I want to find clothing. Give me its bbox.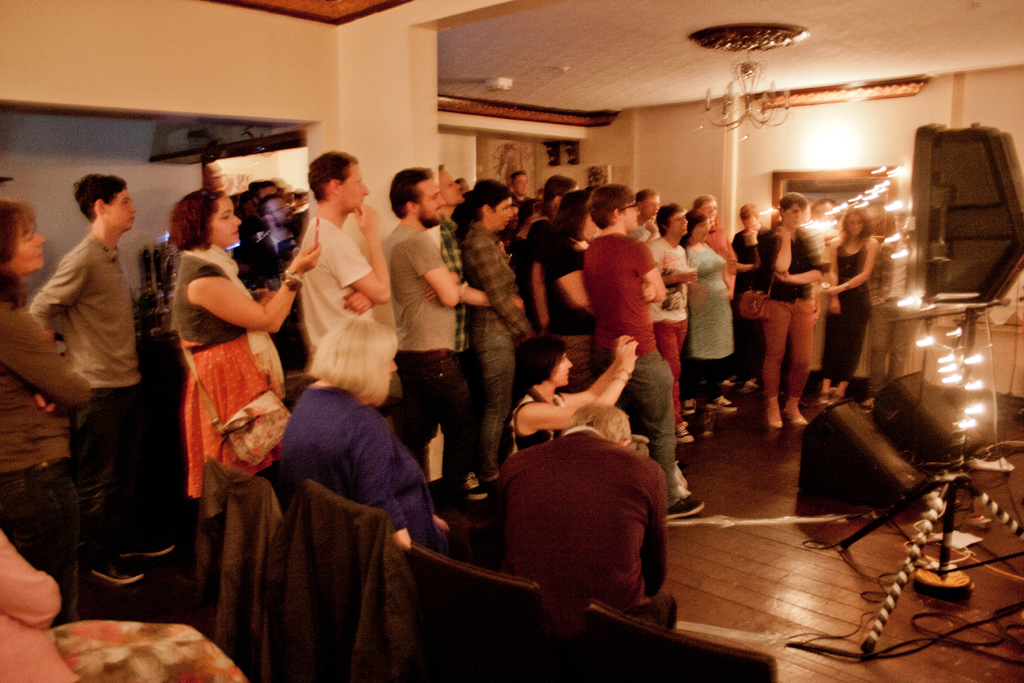
0,541,76,682.
